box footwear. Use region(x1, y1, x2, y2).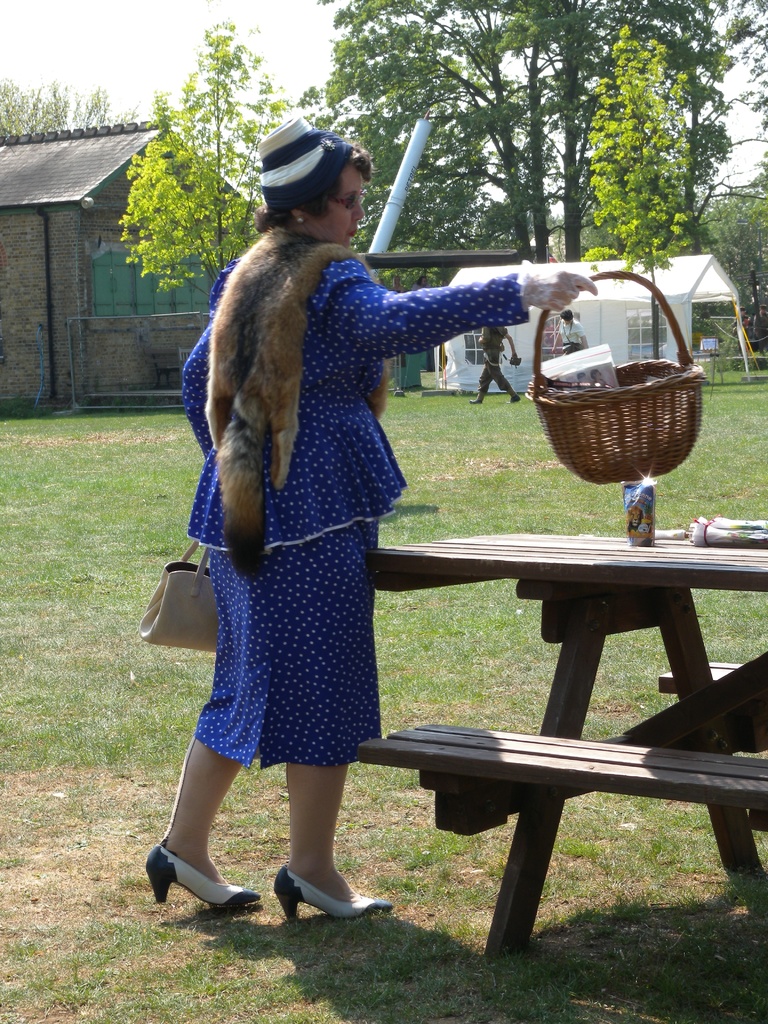
region(146, 829, 237, 919).
